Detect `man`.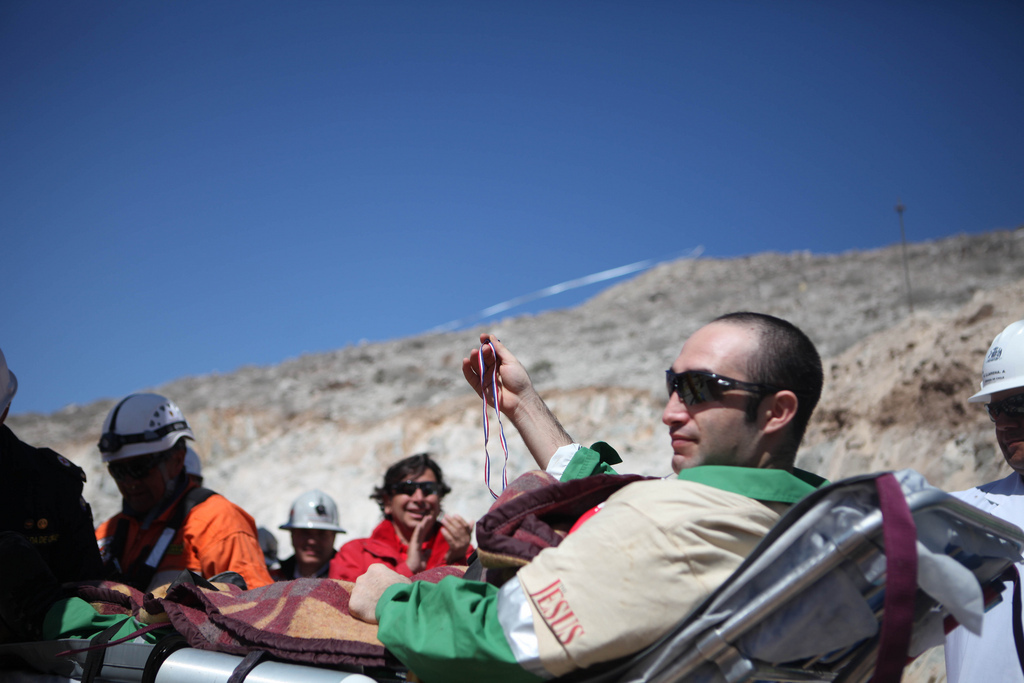
Detected at box=[890, 316, 1023, 682].
